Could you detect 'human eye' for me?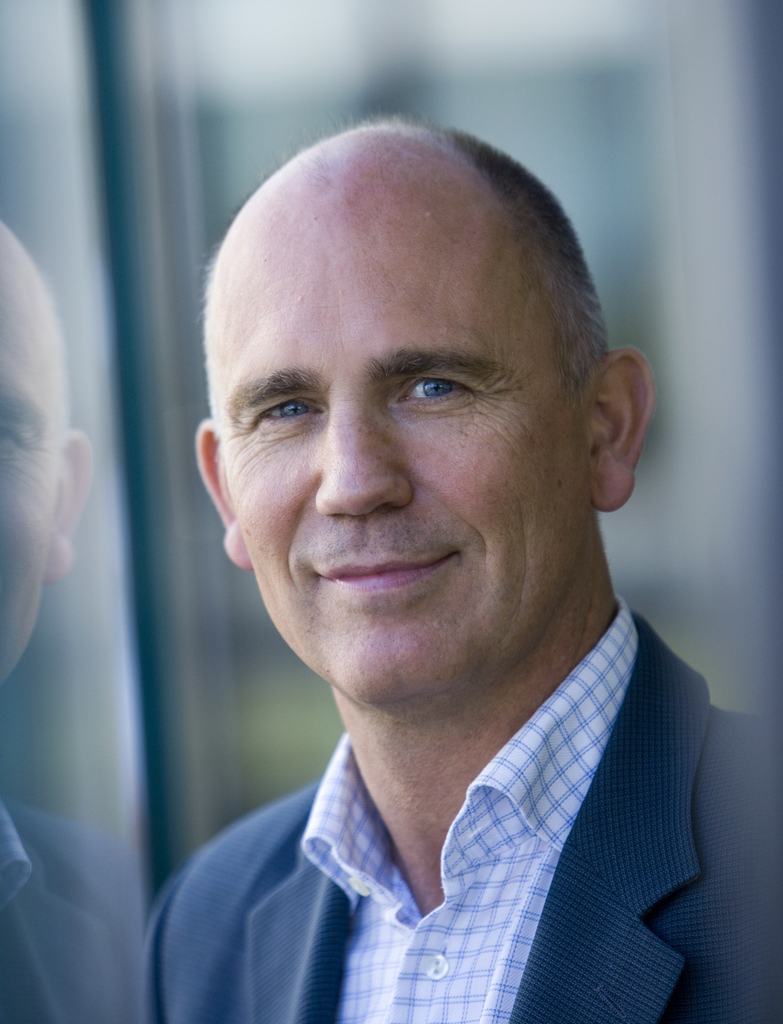
Detection result: bbox=(255, 396, 328, 438).
